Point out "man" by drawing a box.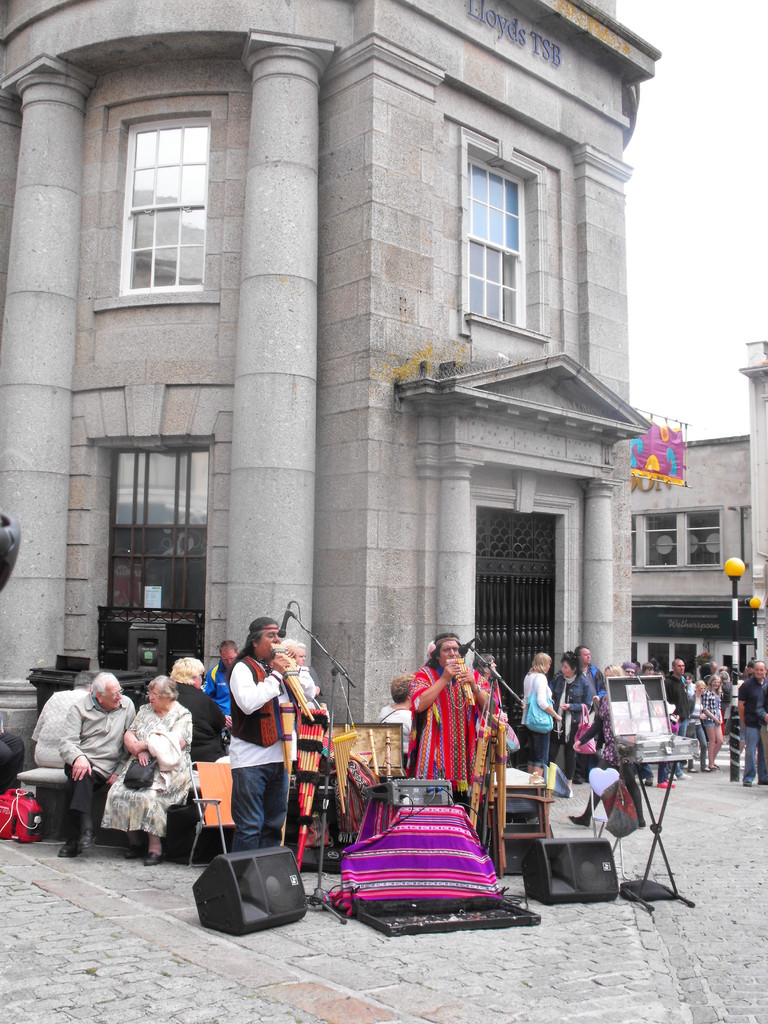
box(573, 644, 607, 783).
